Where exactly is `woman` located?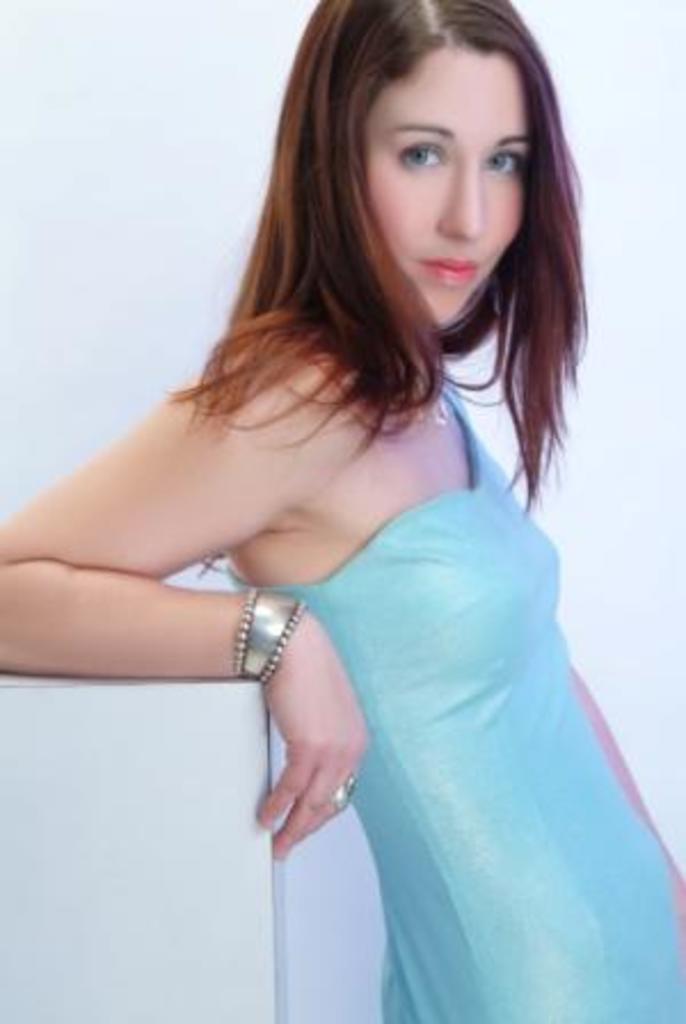
Its bounding box is (18,5,684,1023).
